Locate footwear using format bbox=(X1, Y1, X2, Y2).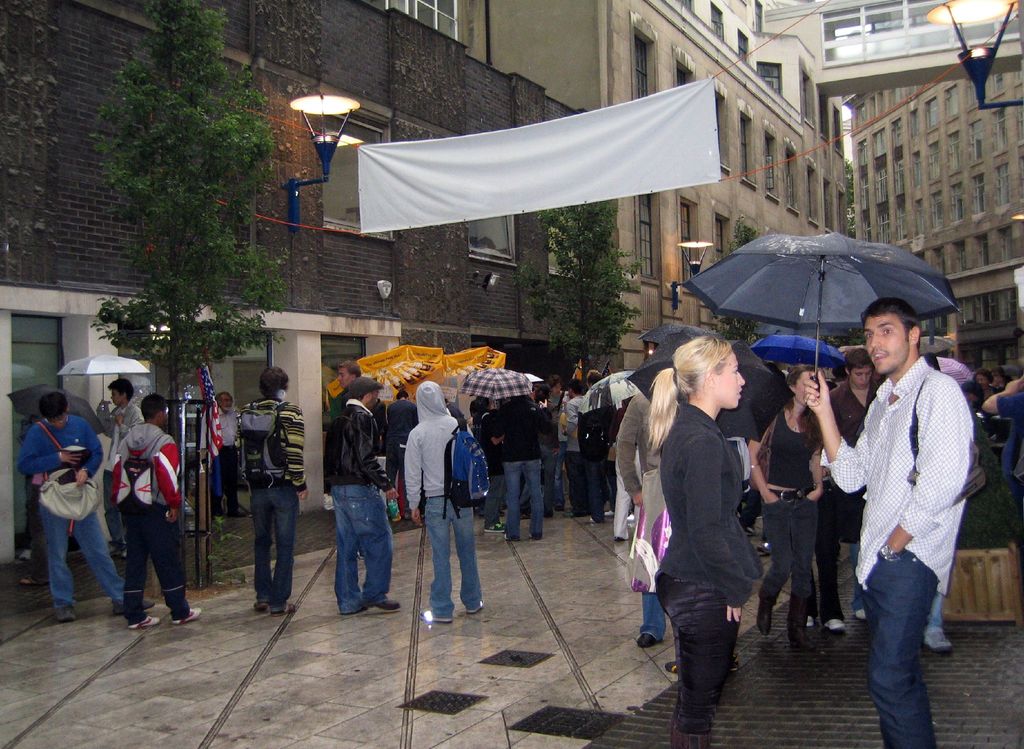
bbox=(347, 605, 369, 614).
